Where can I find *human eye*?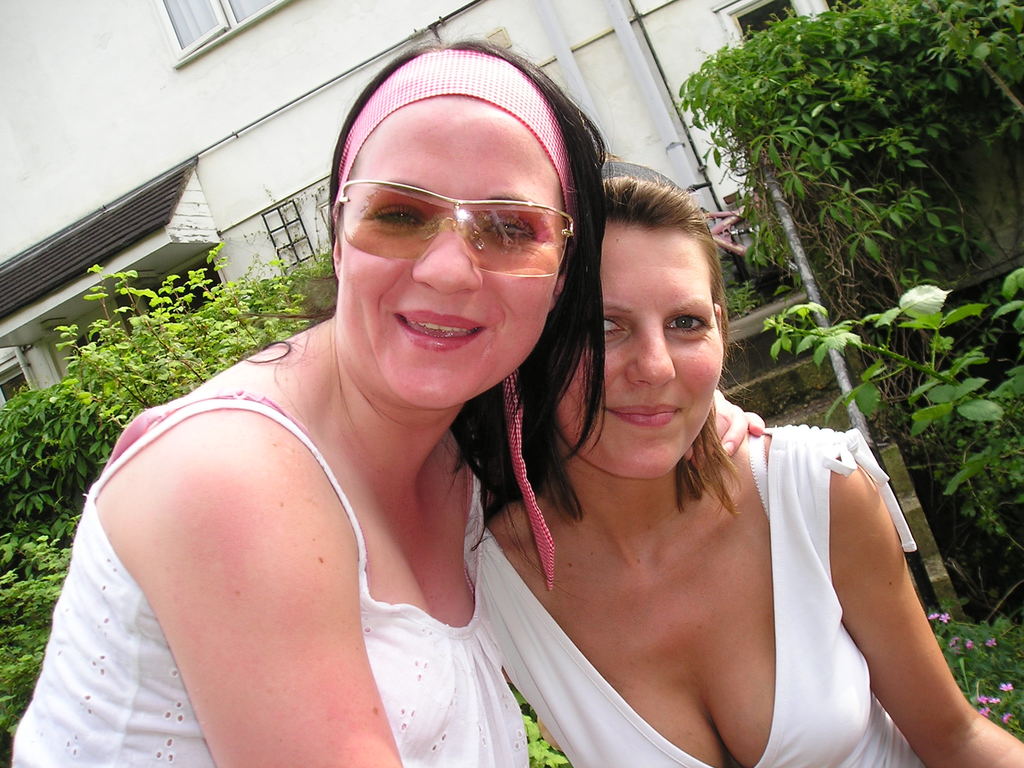
You can find it at crop(362, 202, 432, 234).
